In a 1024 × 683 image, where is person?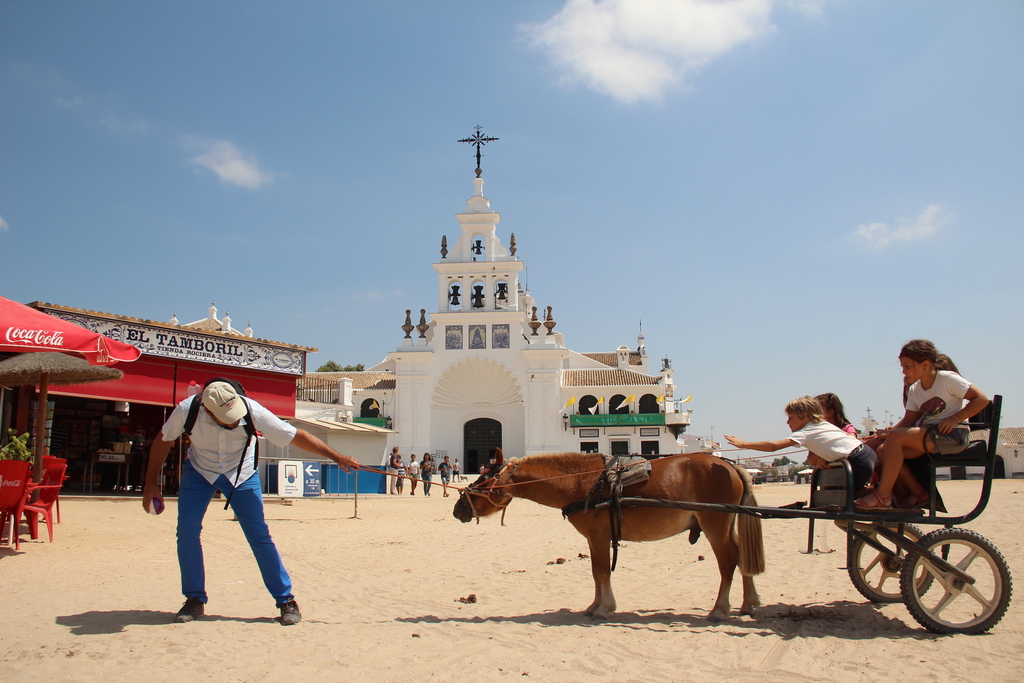
{"x1": 438, "y1": 455, "x2": 455, "y2": 497}.
